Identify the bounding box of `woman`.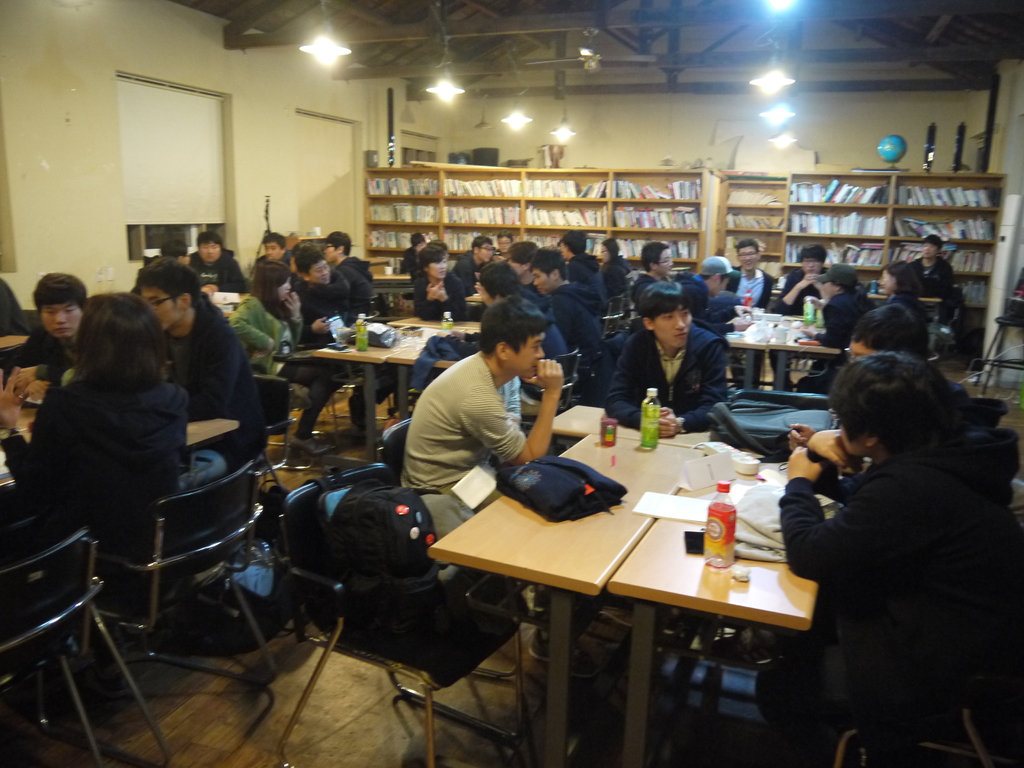
crop(28, 275, 217, 620).
